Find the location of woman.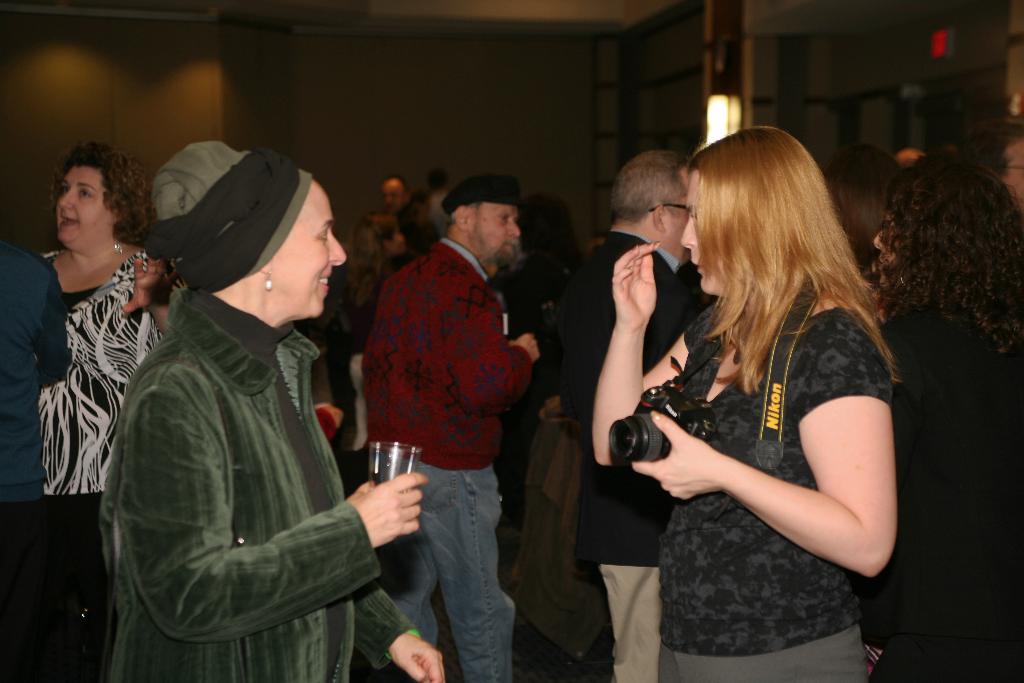
Location: <box>867,163,1023,682</box>.
